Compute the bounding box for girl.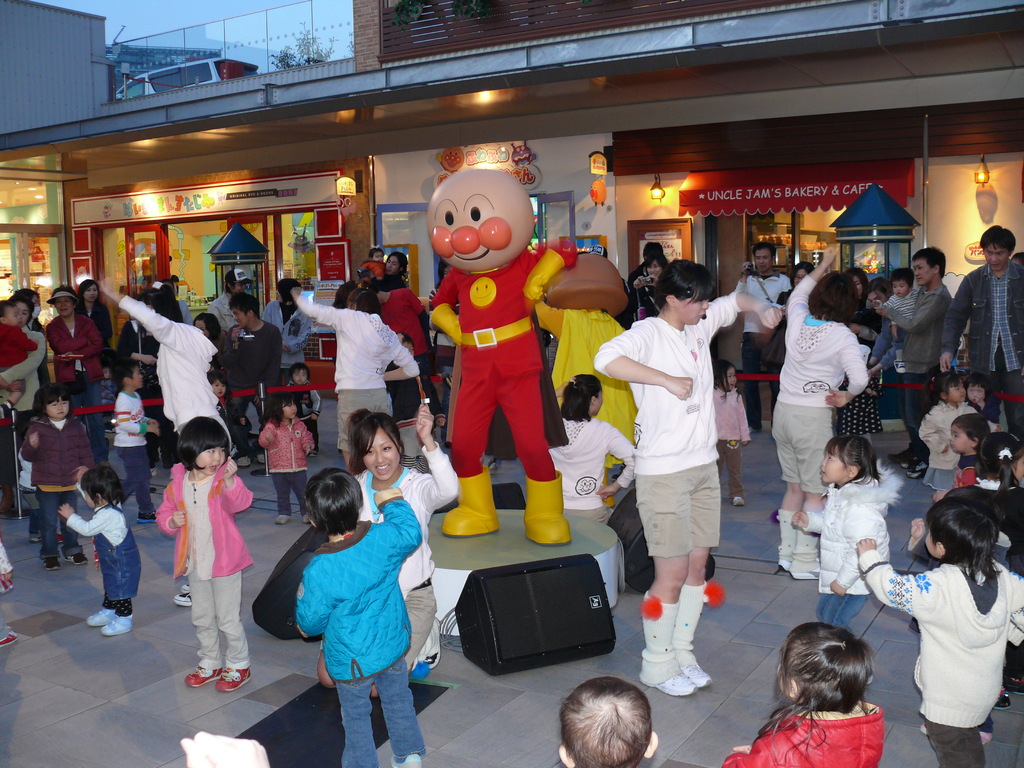
959,376,1004,426.
